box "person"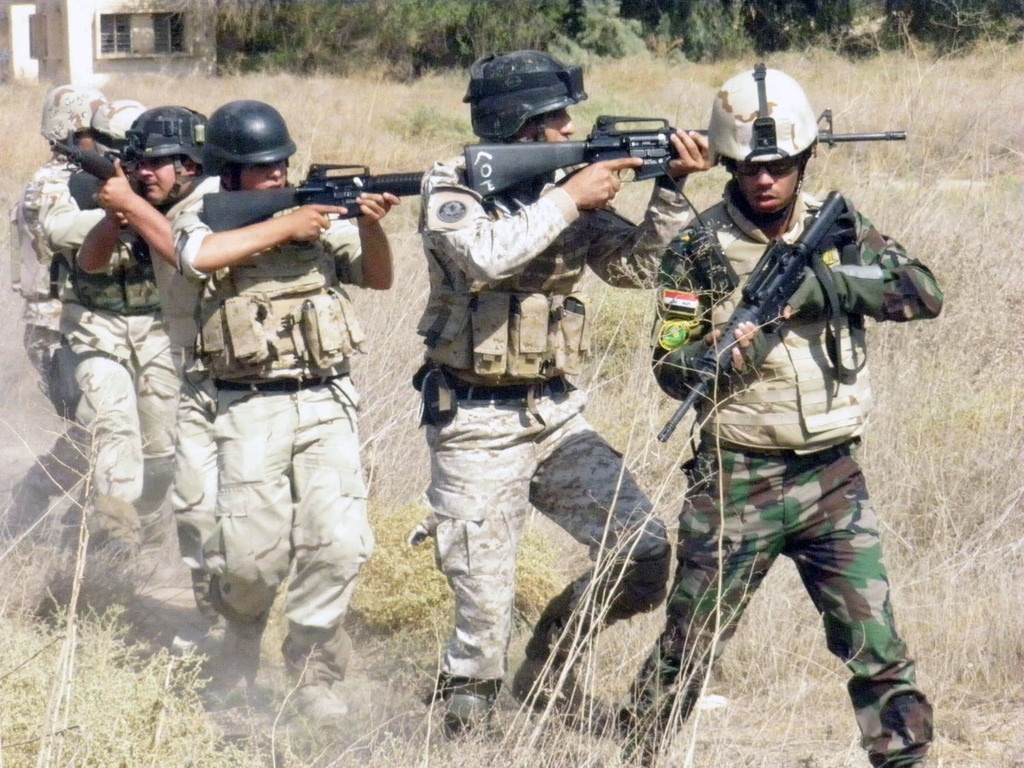
x1=13 y1=81 x2=106 y2=439
